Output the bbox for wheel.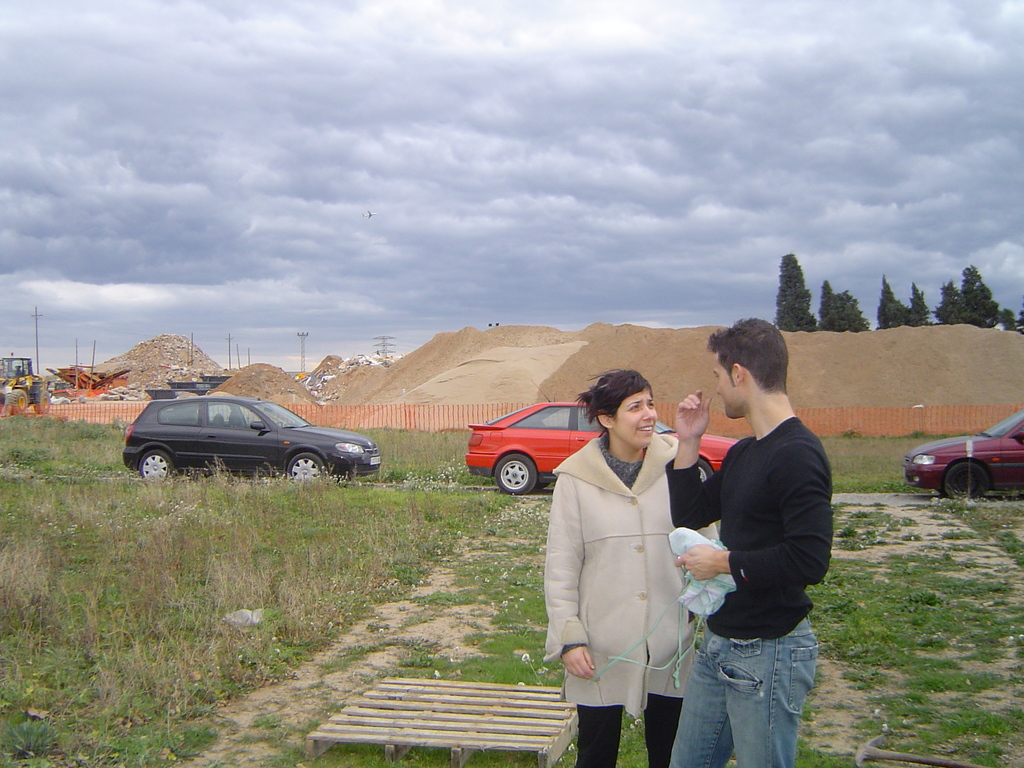
{"x1": 492, "y1": 452, "x2": 538, "y2": 499}.
